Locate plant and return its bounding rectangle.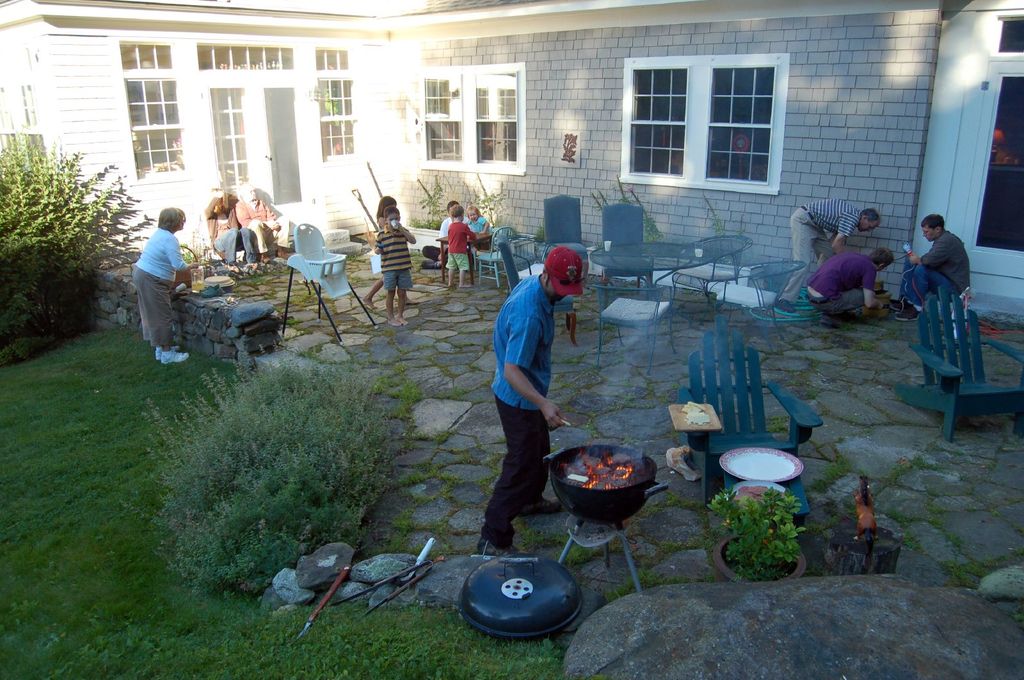
bbox(639, 485, 703, 516).
